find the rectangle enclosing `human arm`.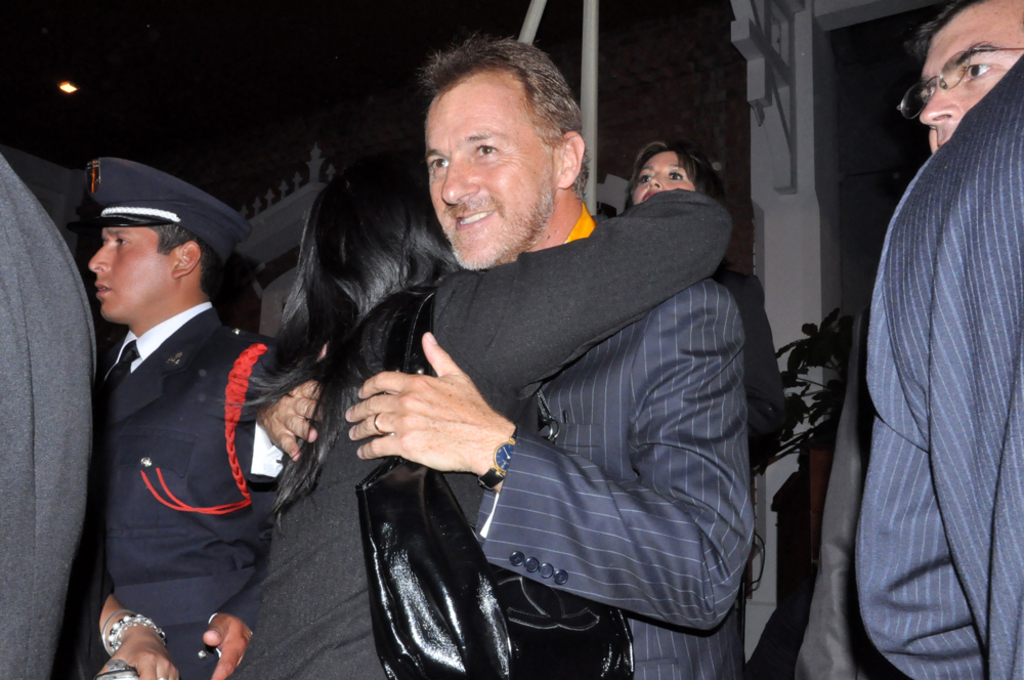
76 569 190 679.
